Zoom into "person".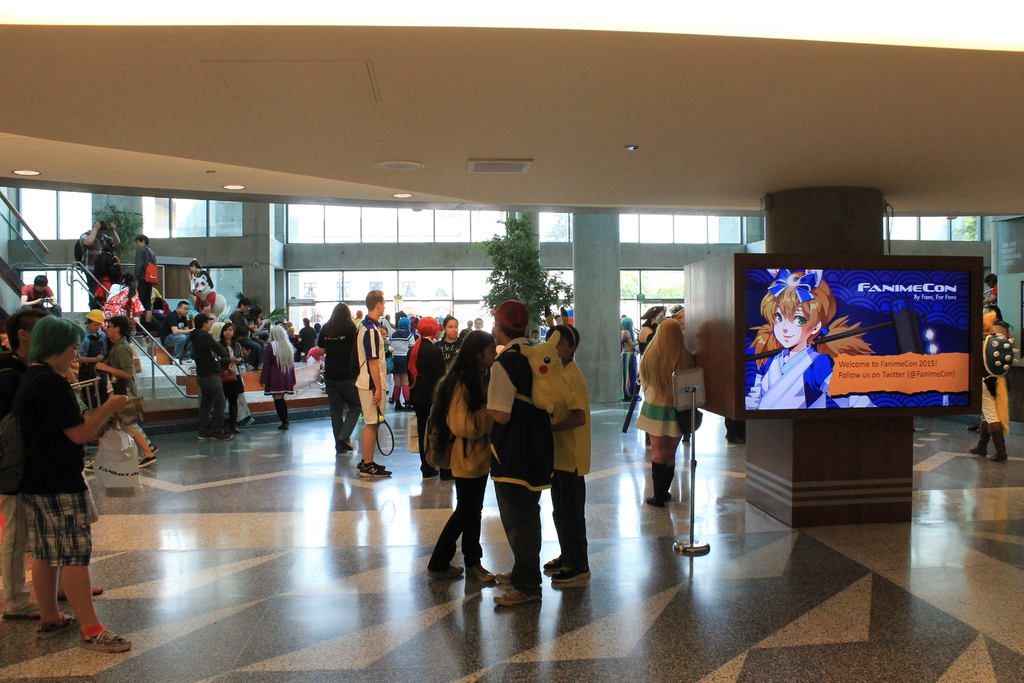
Zoom target: select_region(744, 270, 880, 410).
